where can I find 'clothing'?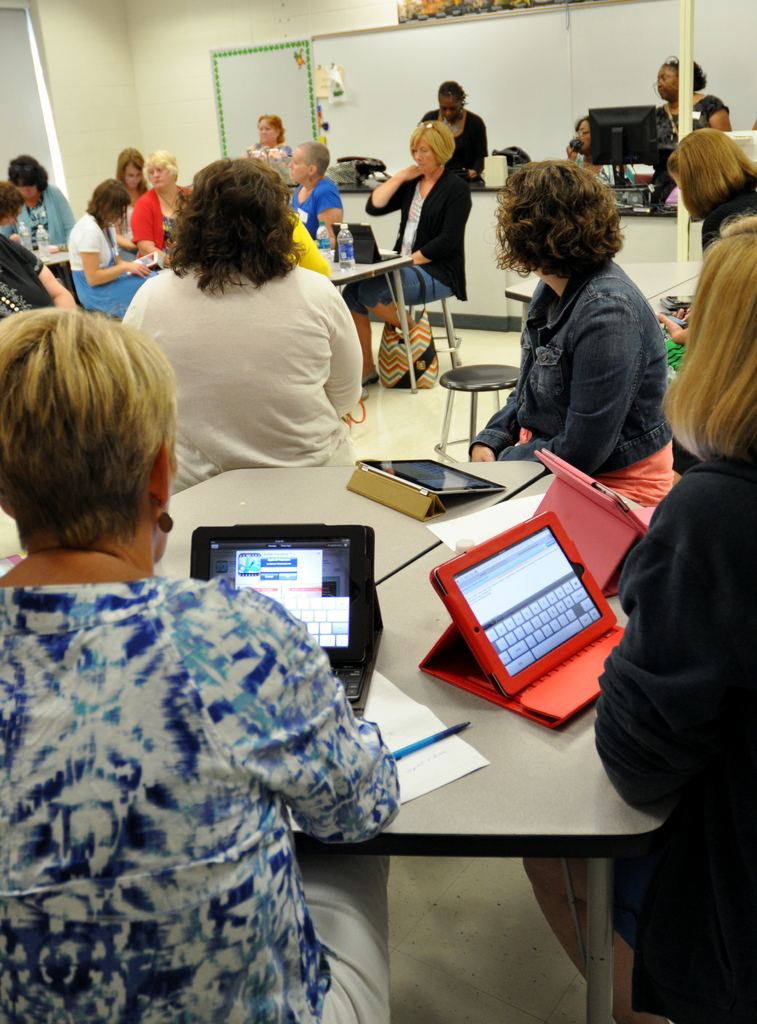
You can find it at bbox(246, 140, 289, 180).
